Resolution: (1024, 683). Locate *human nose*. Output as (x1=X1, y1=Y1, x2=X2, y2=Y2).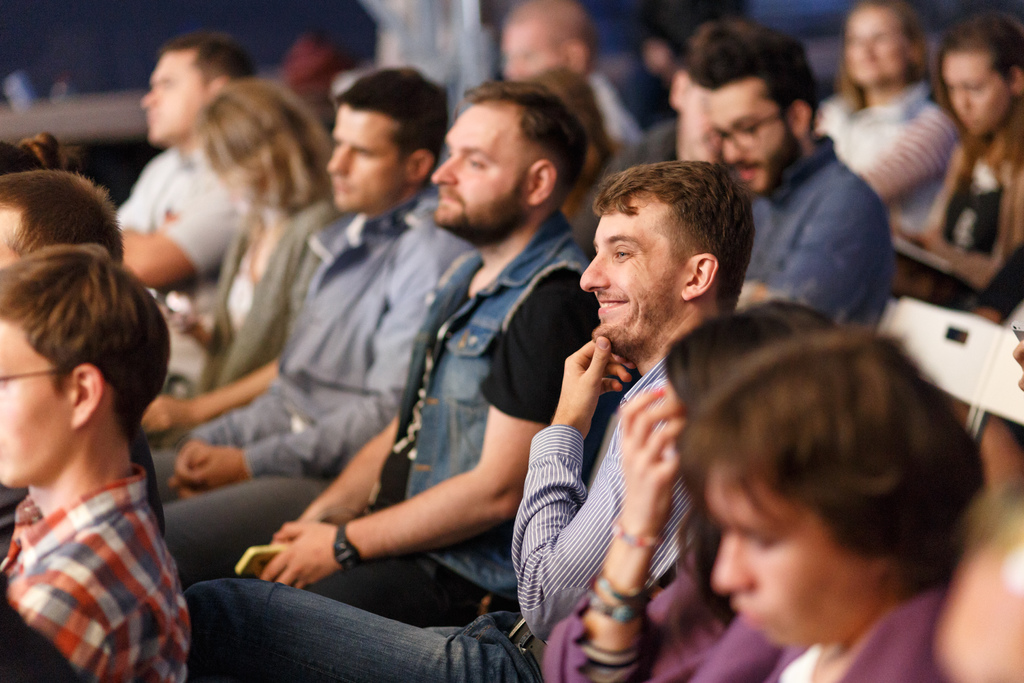
(x1=579, y1=251, x2=610, y2=293).
